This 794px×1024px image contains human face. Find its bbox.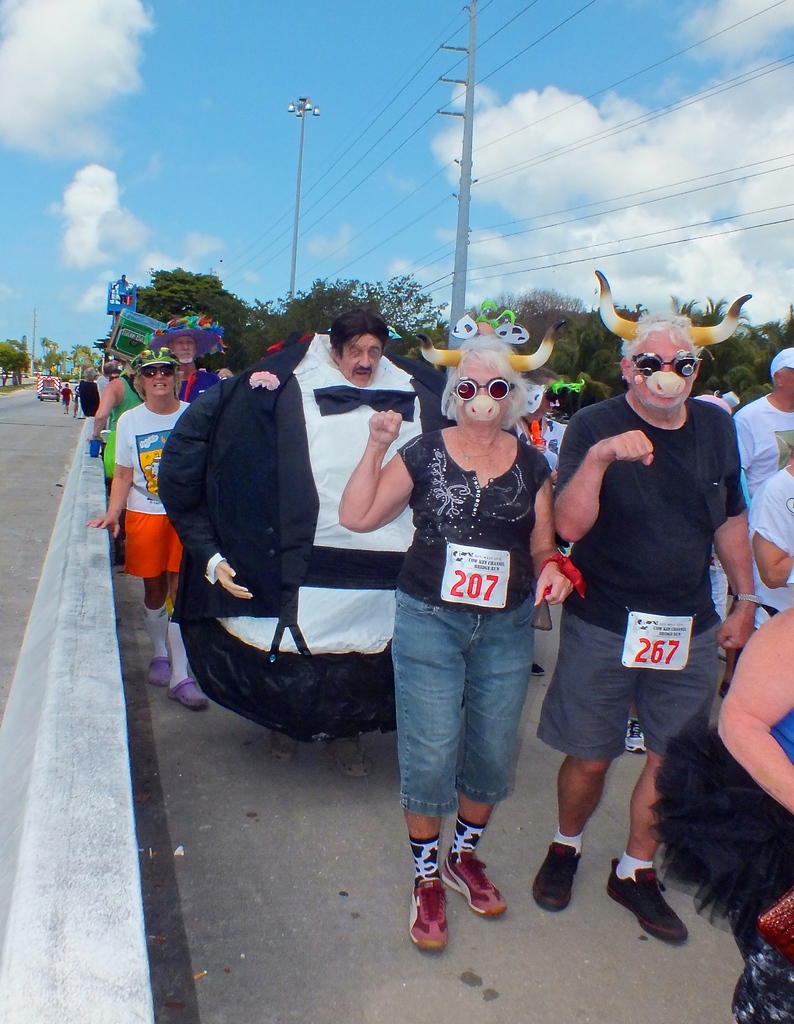
rect(336, 333, 383, 386).
